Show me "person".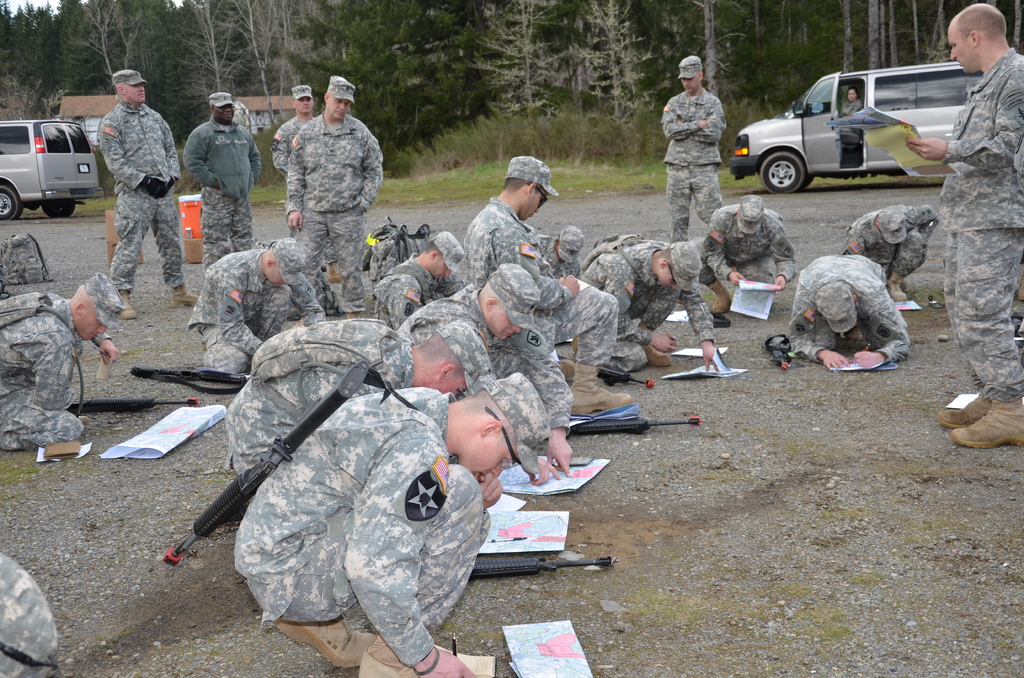
"person" is here: rect(93, 64, 192, 325).
